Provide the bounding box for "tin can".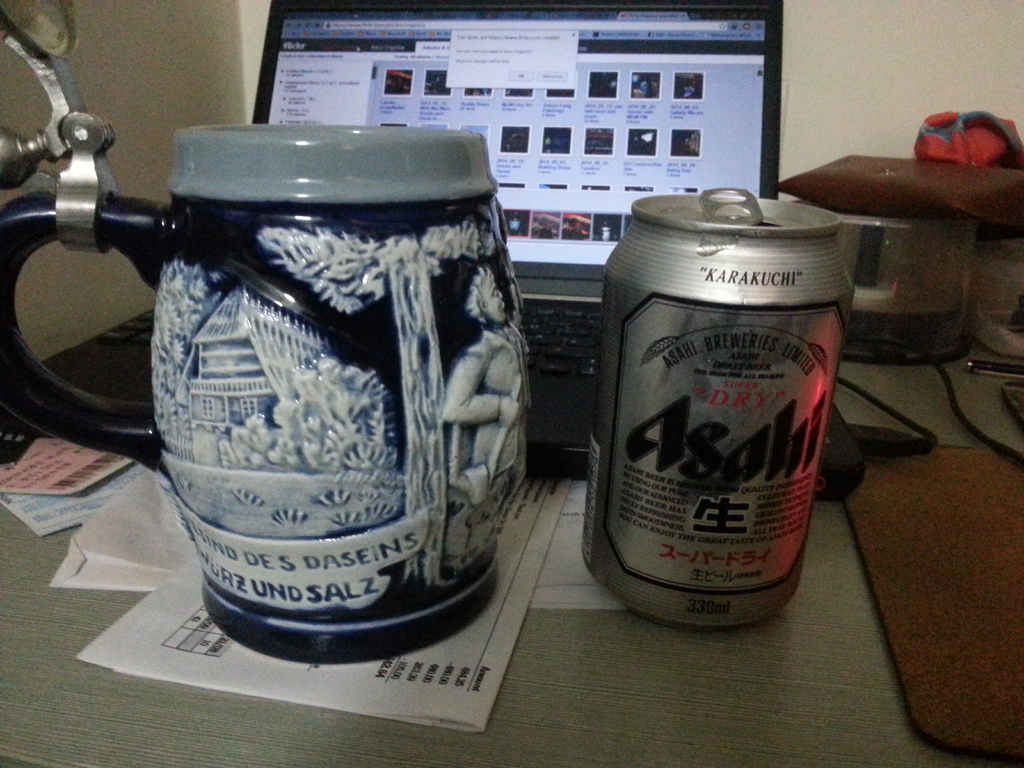
{"left": 589, "top": 185, "right": 860, "bottom": 634}.
